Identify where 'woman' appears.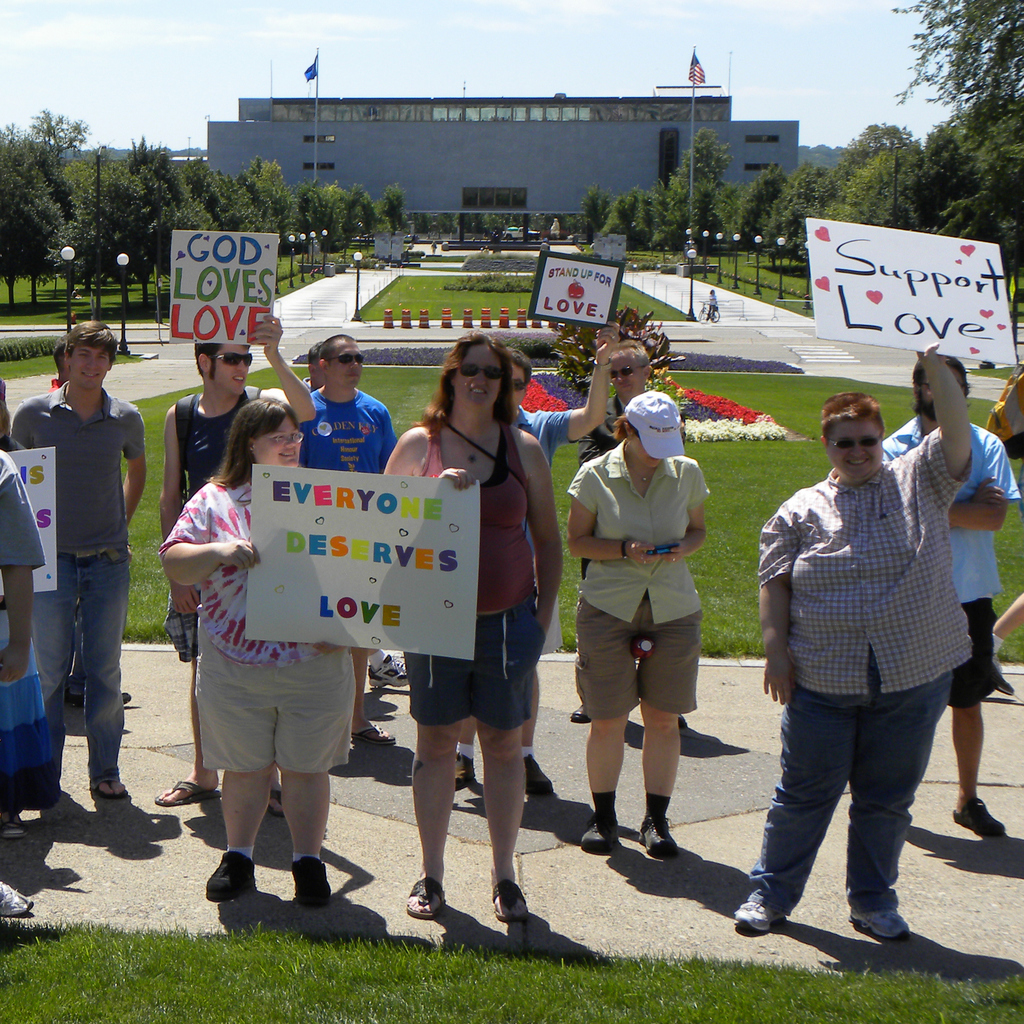
Appears at {"left": 383, "top": 325, "right": 567, "bottom": 927}.
